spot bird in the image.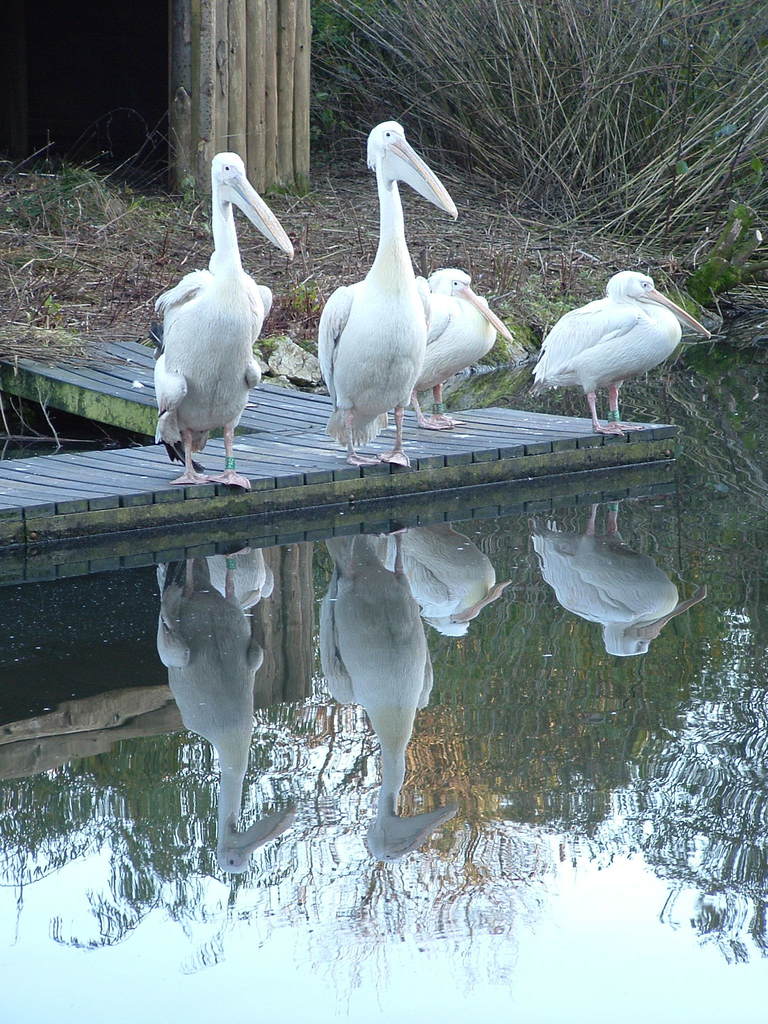
bird found at crop(140, 142, 307, 506).
